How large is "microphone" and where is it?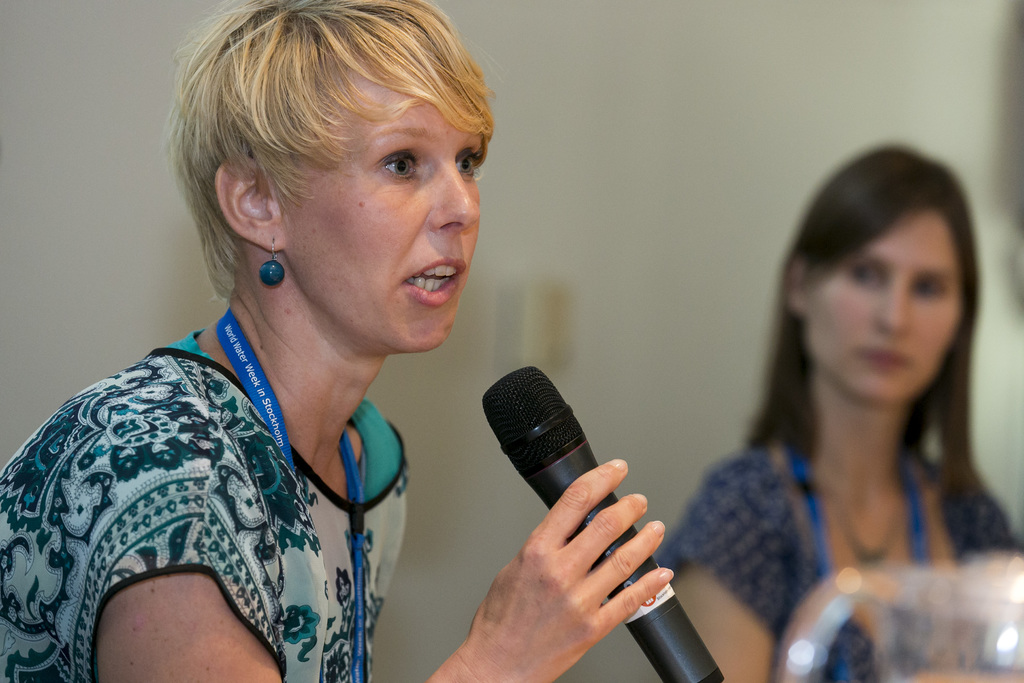
Bounding box: region(444, 403, 696, 660).
